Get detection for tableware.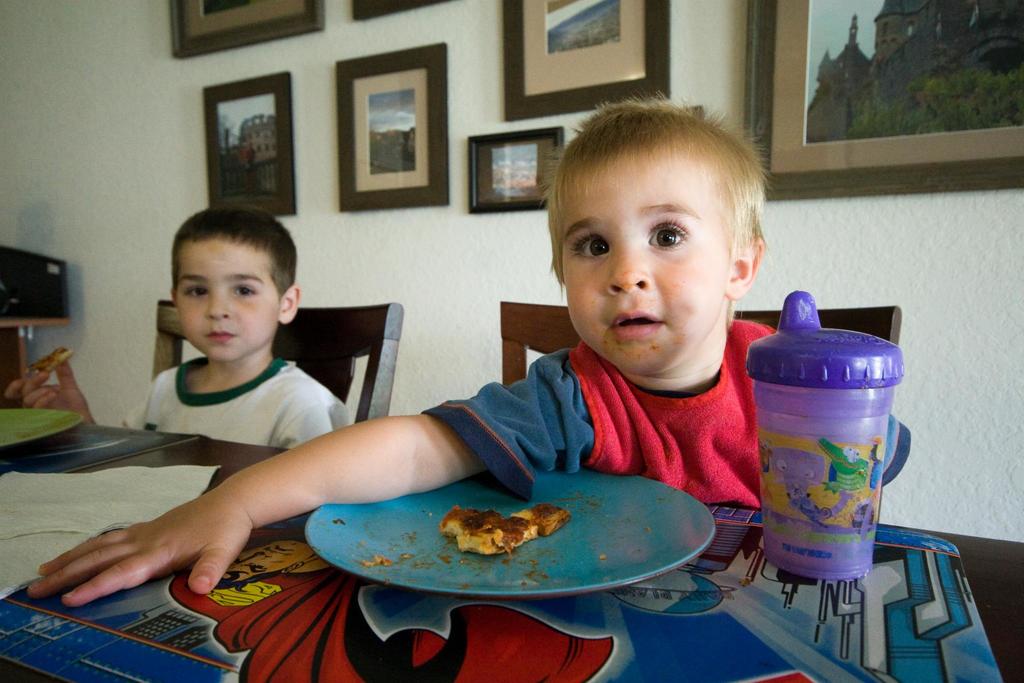
Detection: 0/406/85/450.
